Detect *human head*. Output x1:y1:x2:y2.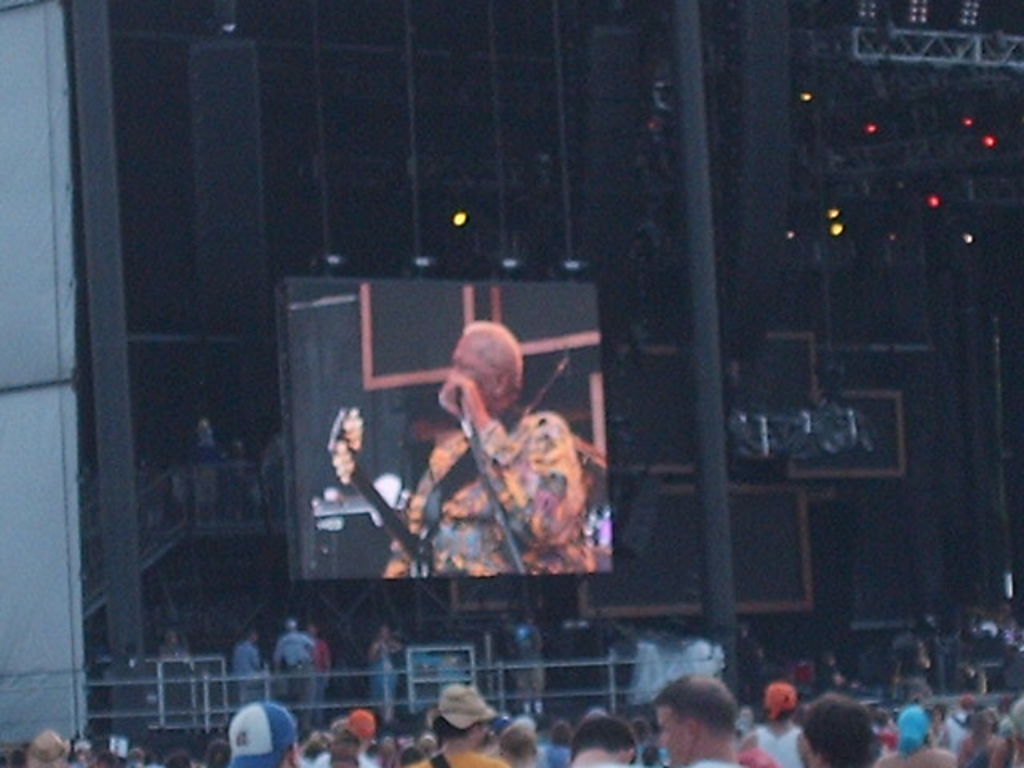
646:669:749:747.
